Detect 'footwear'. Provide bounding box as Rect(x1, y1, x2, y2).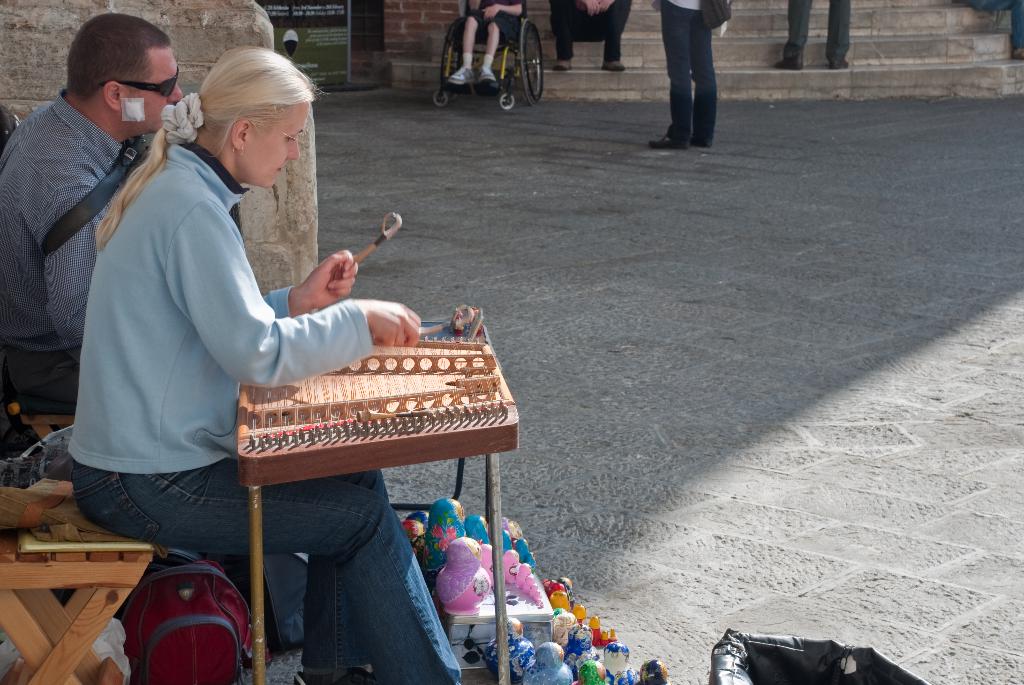
Rect(445, 65, 474, 88).
